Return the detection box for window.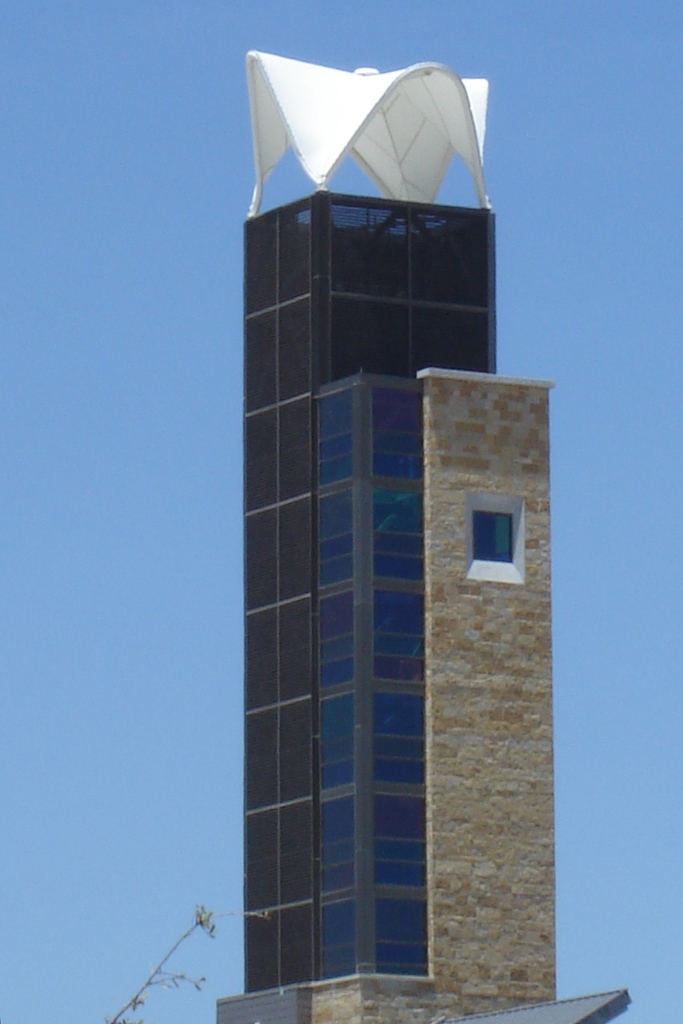
region(475, 513, 518, 560).
